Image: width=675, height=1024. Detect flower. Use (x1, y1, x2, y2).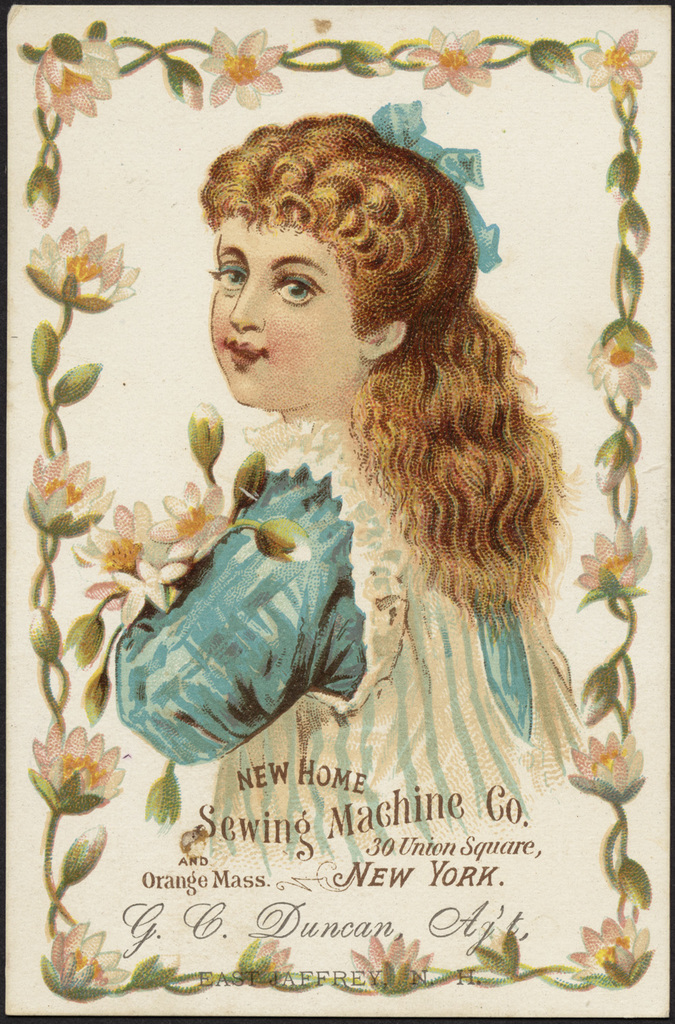
(577, 27, 655, 98).
